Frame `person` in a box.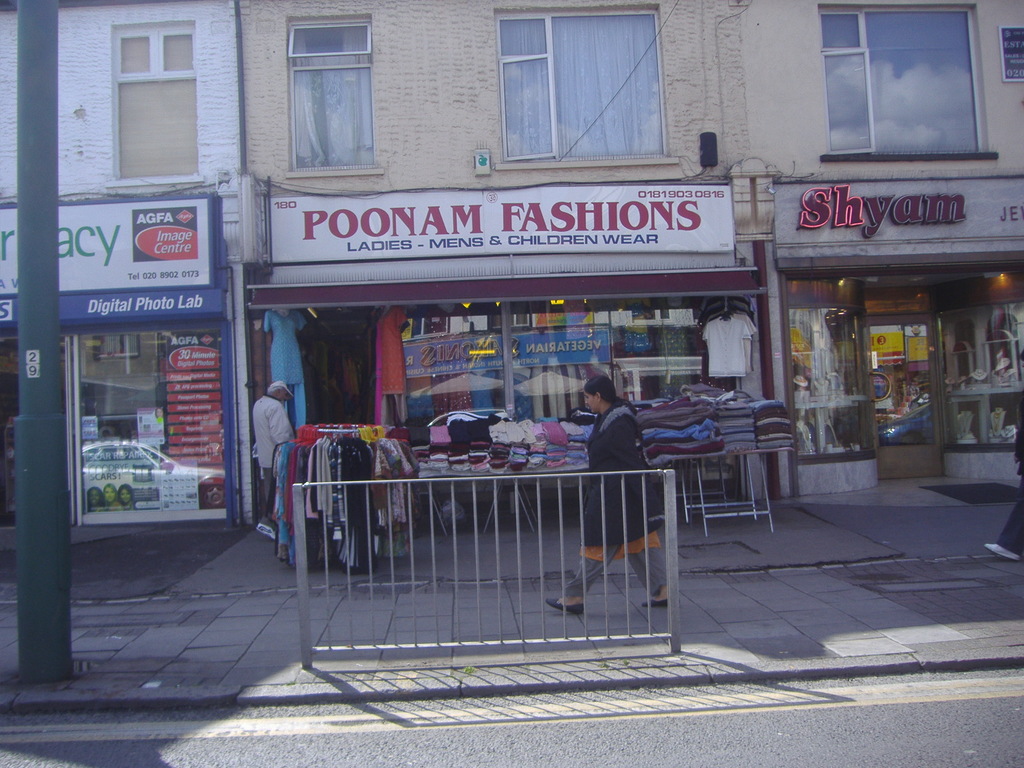
select_region(983, 338, 1023, 569).
